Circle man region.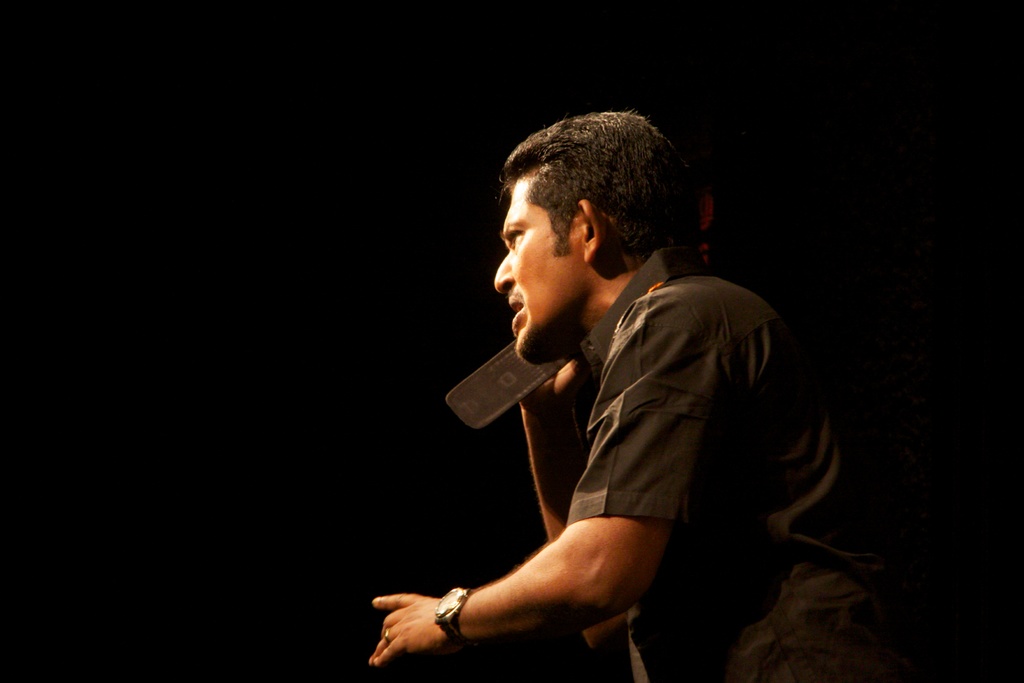
Region: <bbox>367, 112, 941, 682</bbox>.
